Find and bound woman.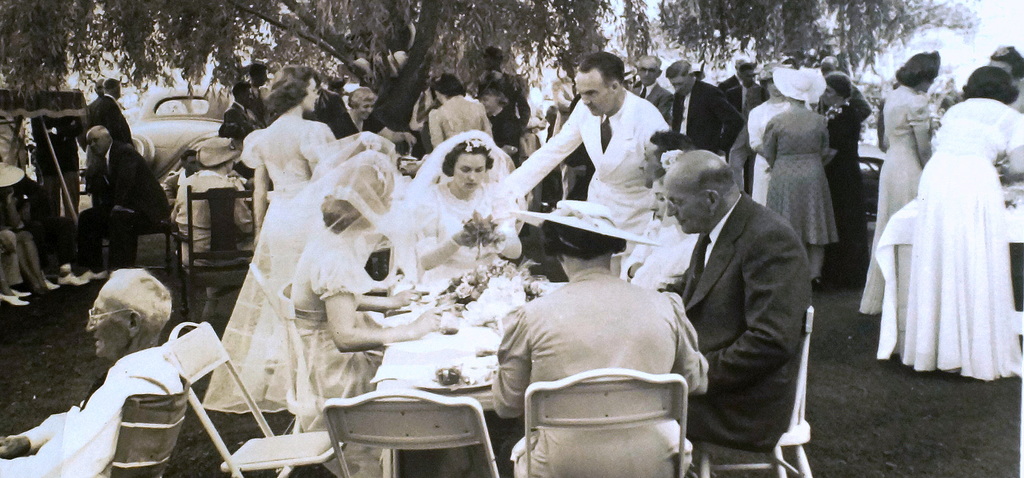
Bound: rect(176, 137, 255, 266).
